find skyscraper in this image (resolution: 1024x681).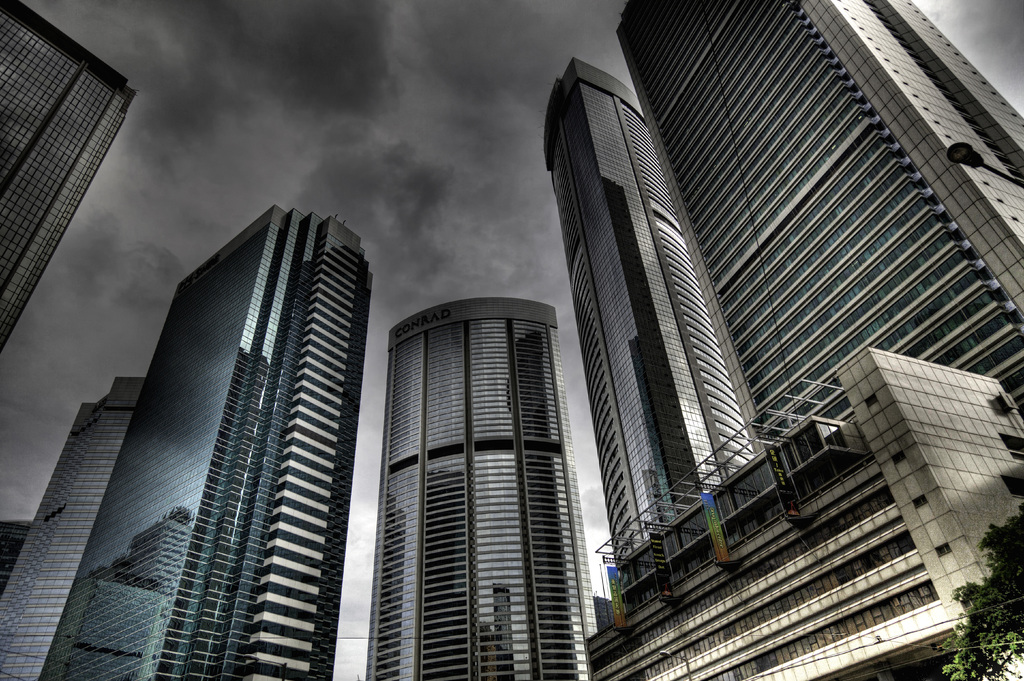
box=[0, 379, 142, 680].
